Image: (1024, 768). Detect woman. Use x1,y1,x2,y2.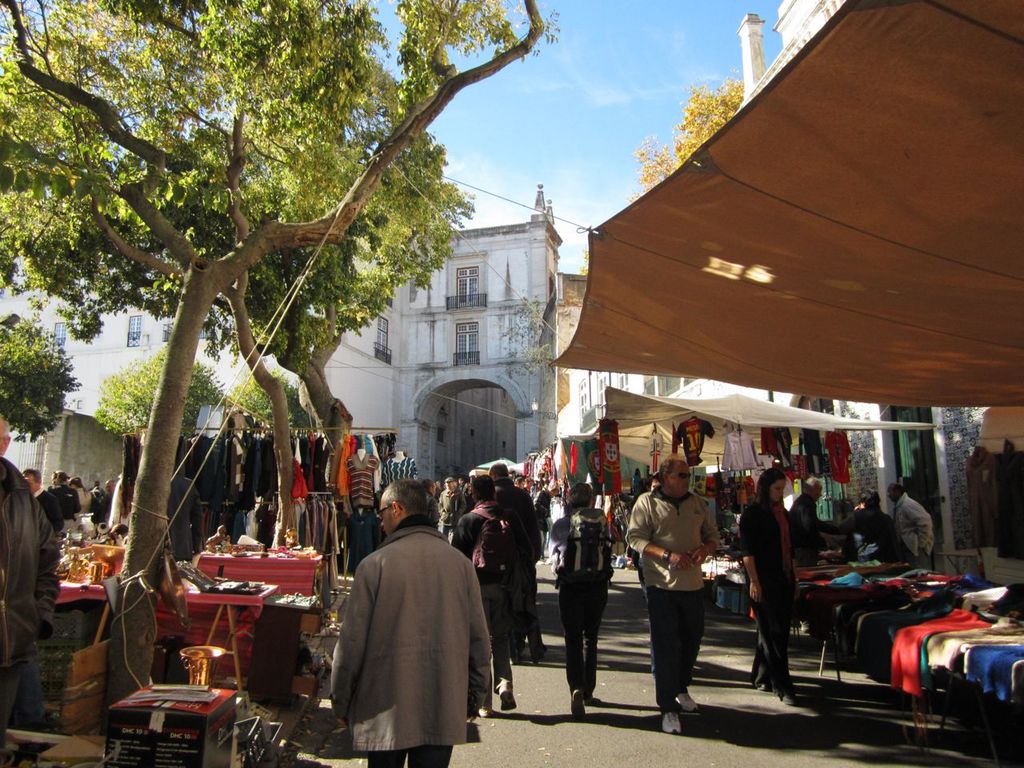
736,466,799,710.
